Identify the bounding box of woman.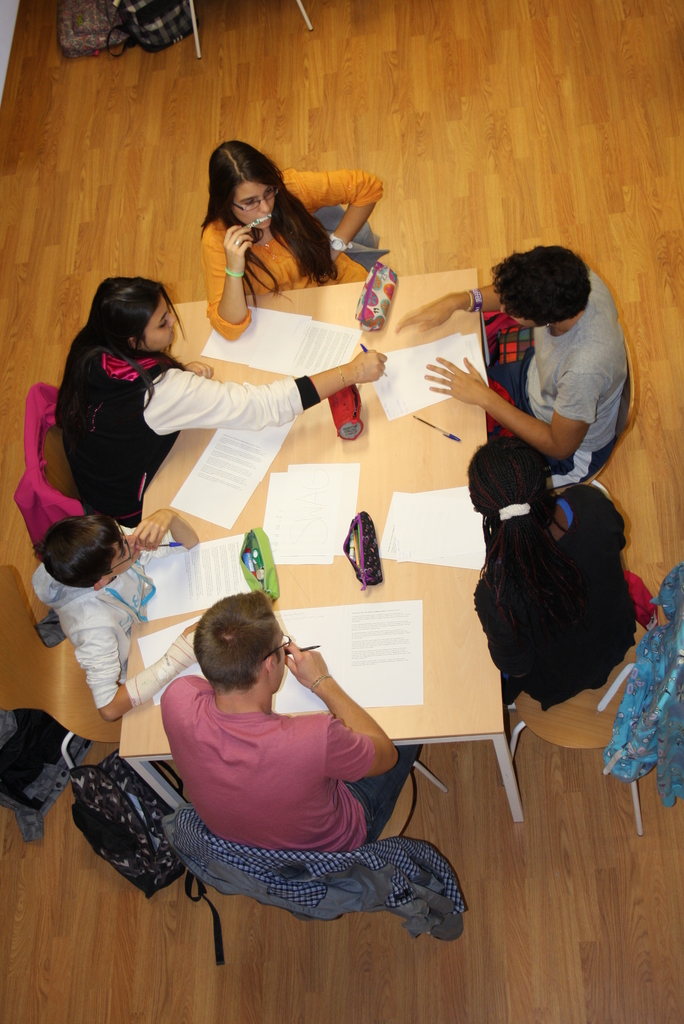
[471,440,639,711].
